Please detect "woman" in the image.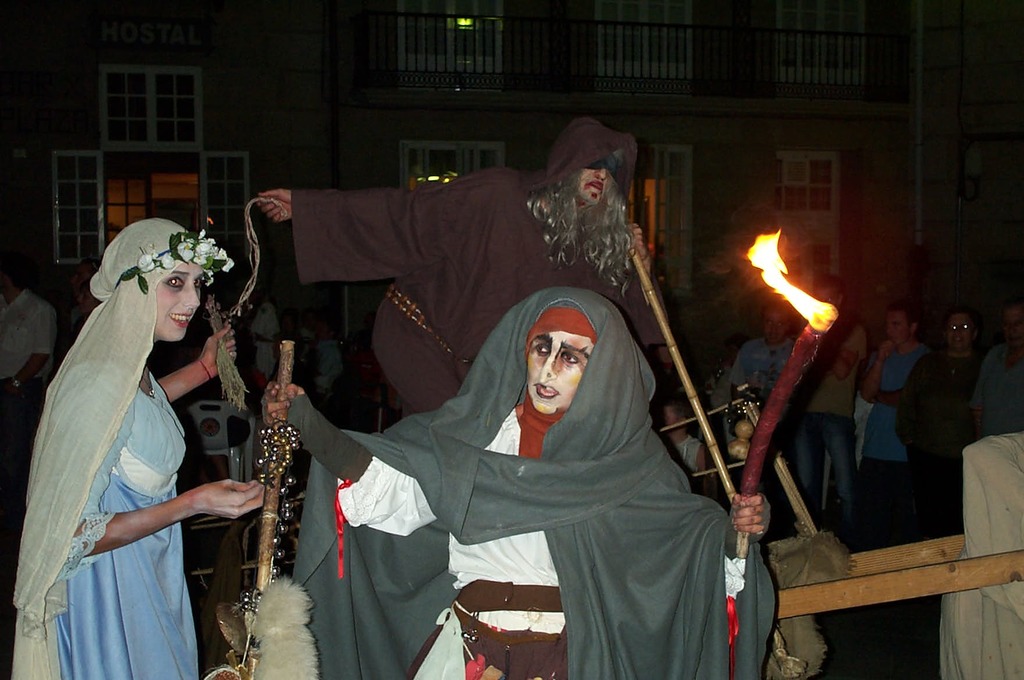
{"x1": 22, "y1": 176, "x2": 243, "y2": 679}.
